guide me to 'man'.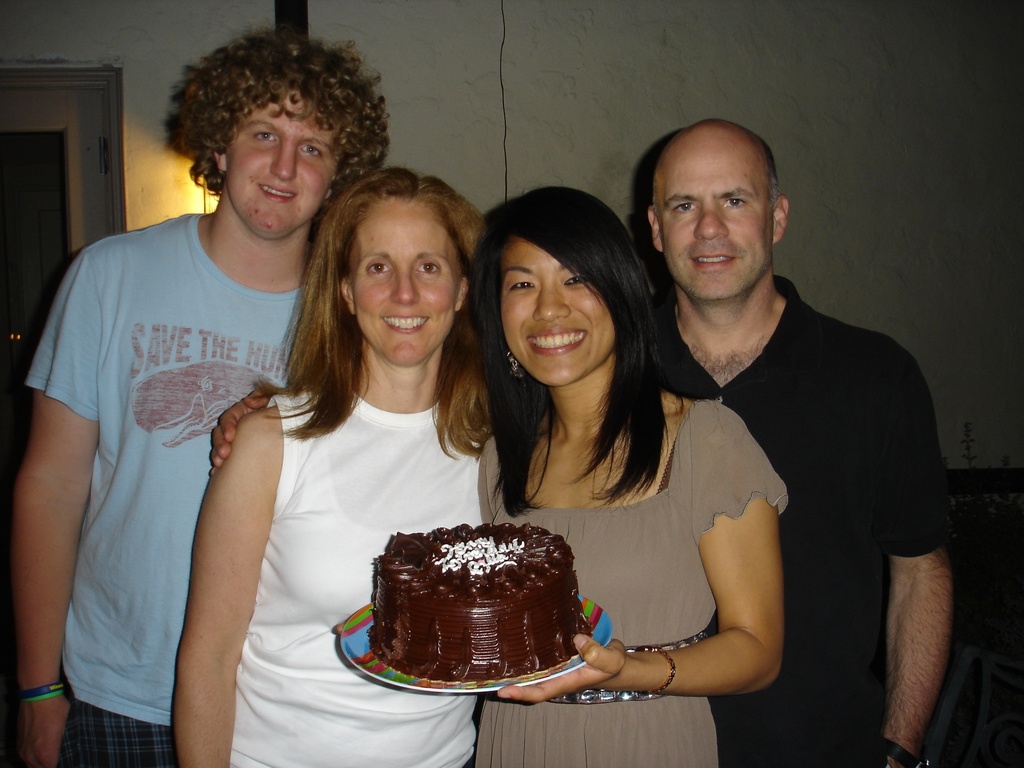
Guidance: {"x1": 10, "y1": 28, "x2": 394, "y2": 762}.
